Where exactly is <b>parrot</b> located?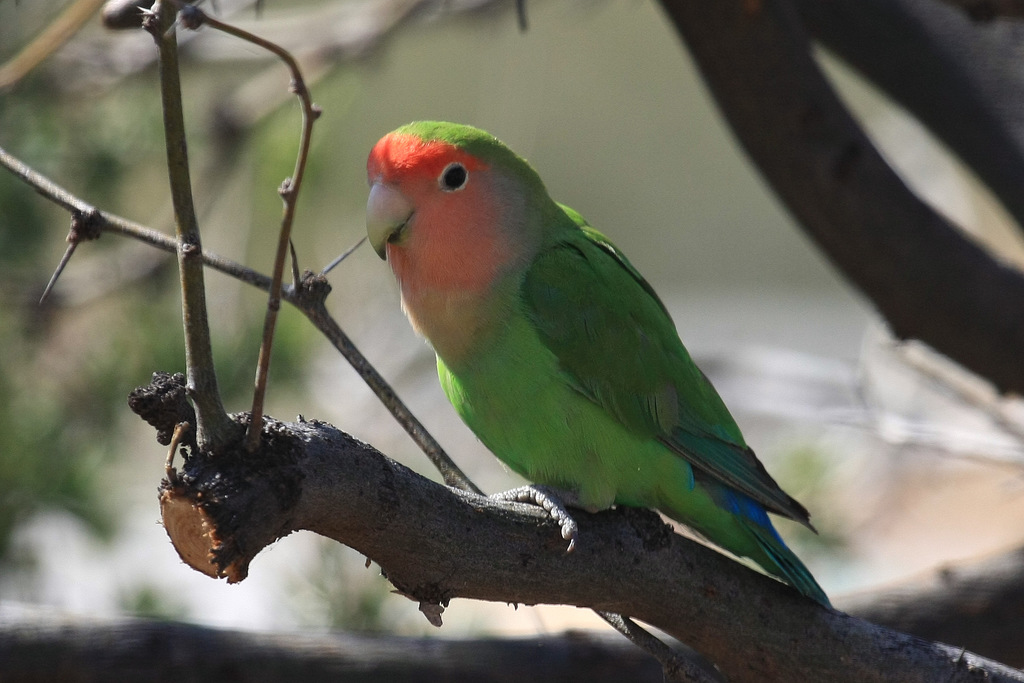
Its bounding box is pyautogui.locateOnScreen(362, 119, 840, 613).
